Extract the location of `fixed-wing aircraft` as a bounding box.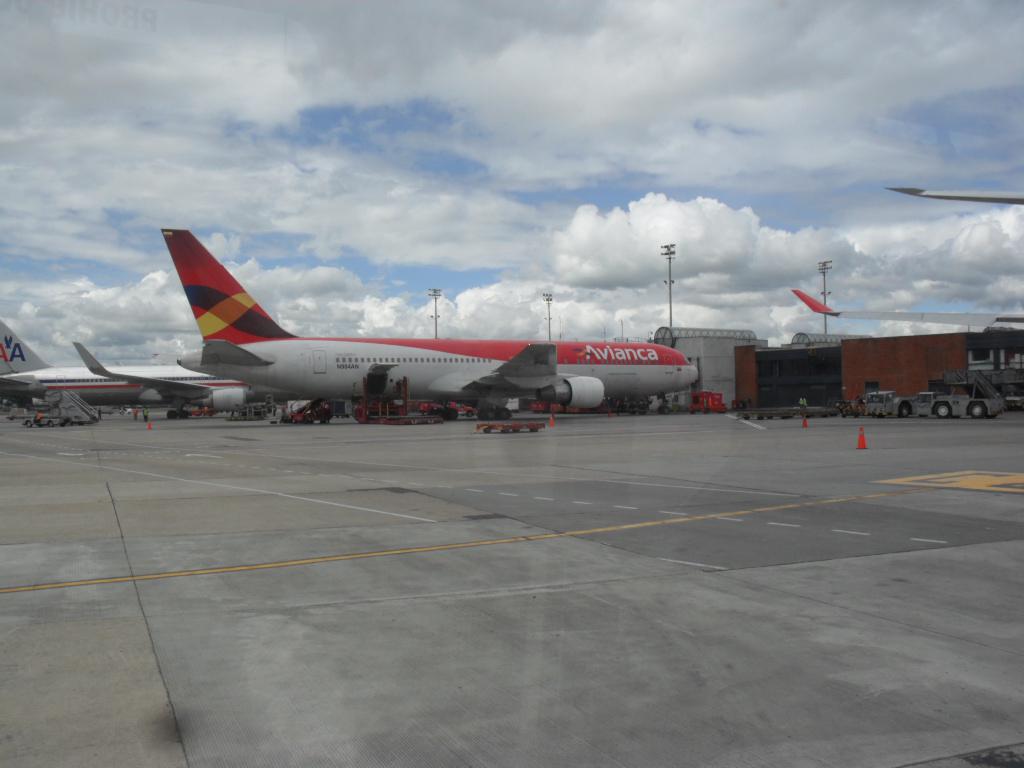
crop(886, 184, 1023, 204).
